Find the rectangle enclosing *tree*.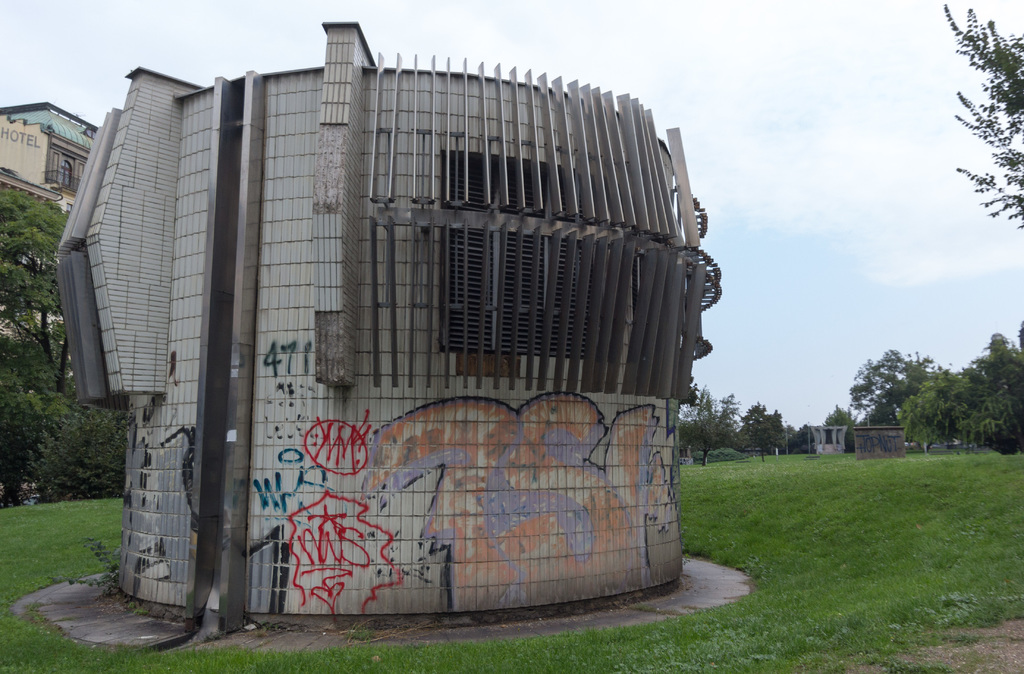
740:403:787:462.
